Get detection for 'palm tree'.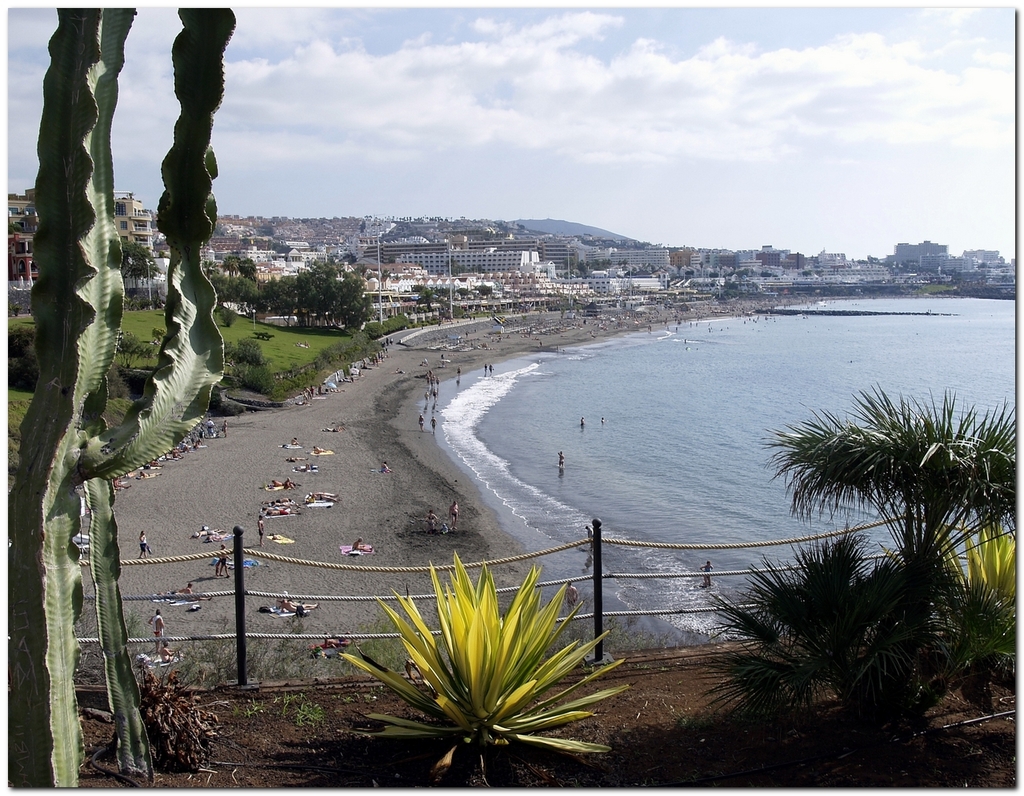
Detection: BBox(782, 387, 1022, 614).
